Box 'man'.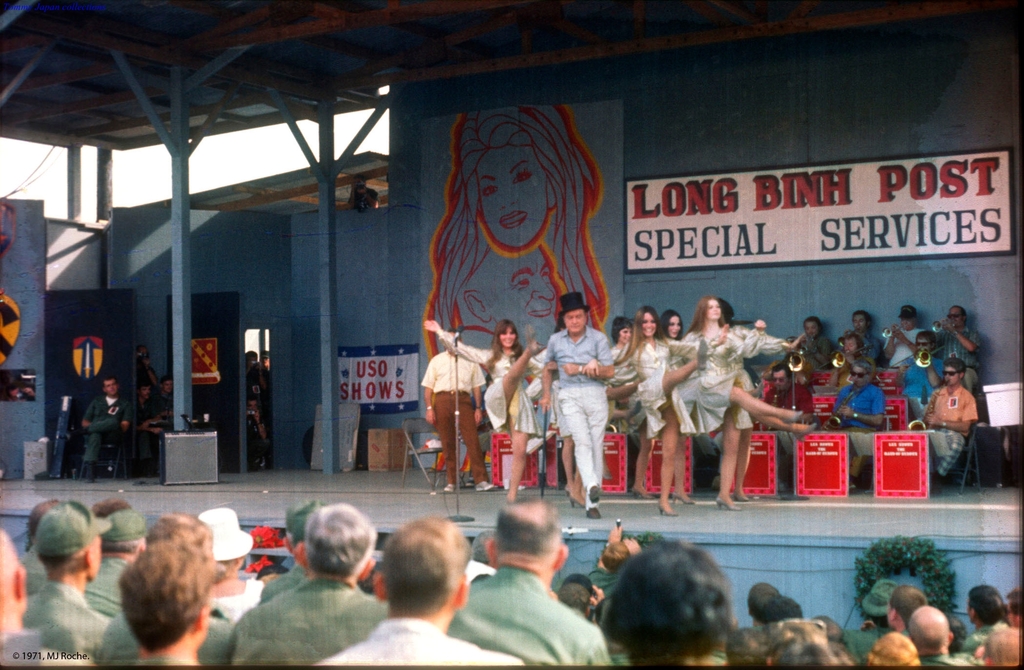
(left=588, top=525, right=641, bottom=596).
